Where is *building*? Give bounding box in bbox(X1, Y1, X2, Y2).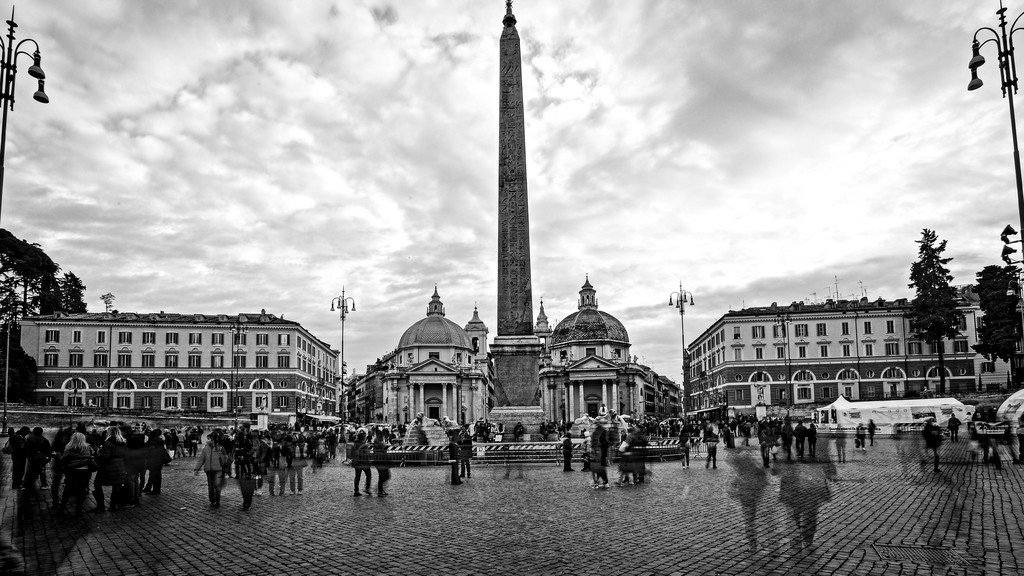
bbox(349, 273, 677, 430).
